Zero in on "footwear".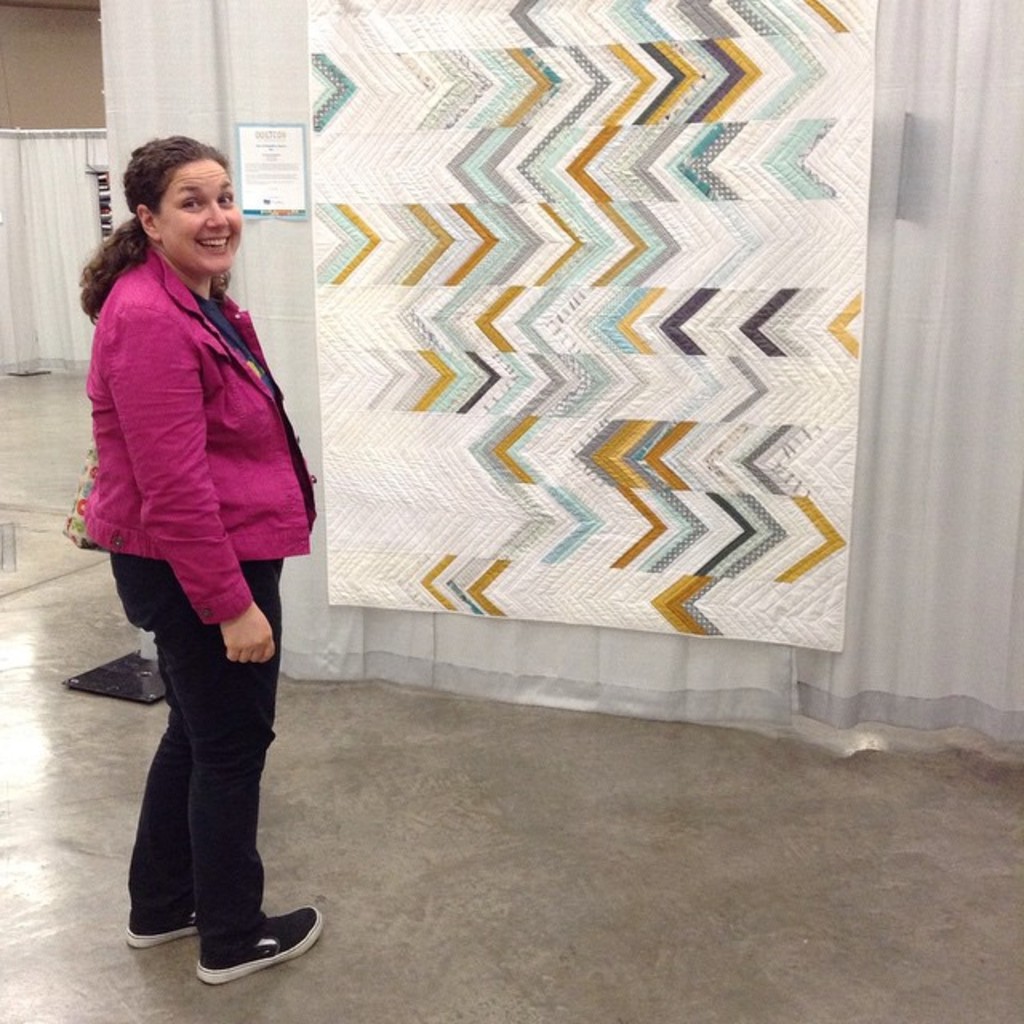
Zeroed in: select_region(122, 902, 195, 962).
